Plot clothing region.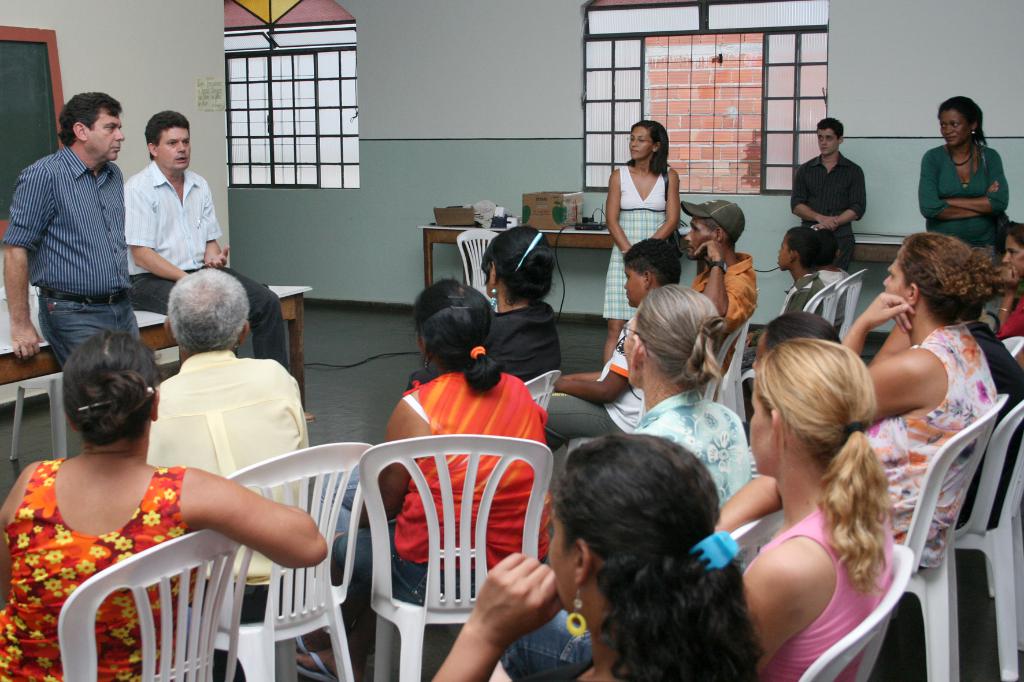
Plotted at 0, 460, 207, 681.
